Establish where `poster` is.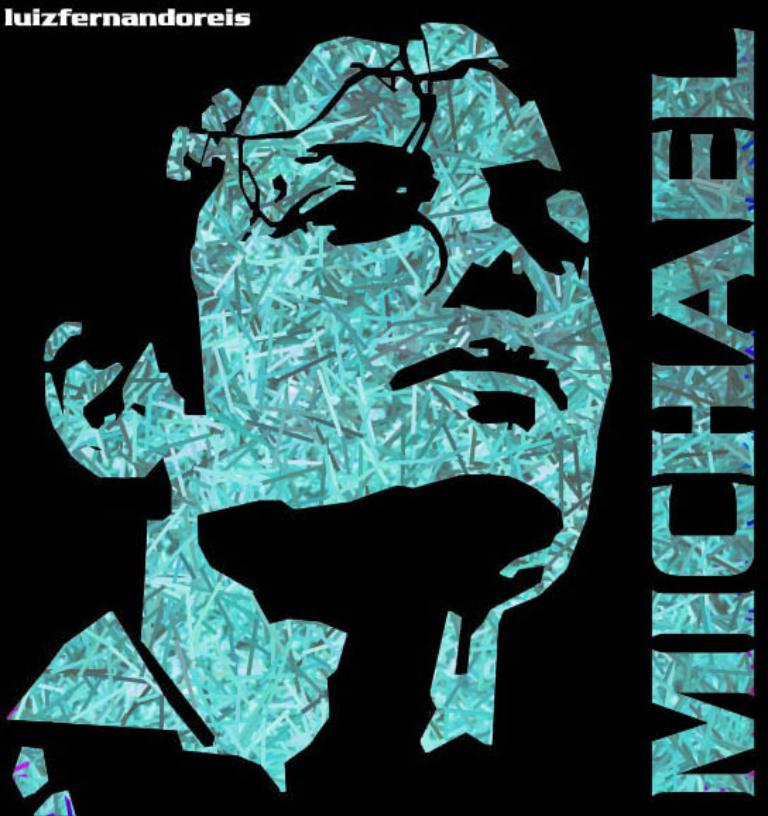
Established at pyautogui.locateOnScreen(0, 0, 767, 815).
